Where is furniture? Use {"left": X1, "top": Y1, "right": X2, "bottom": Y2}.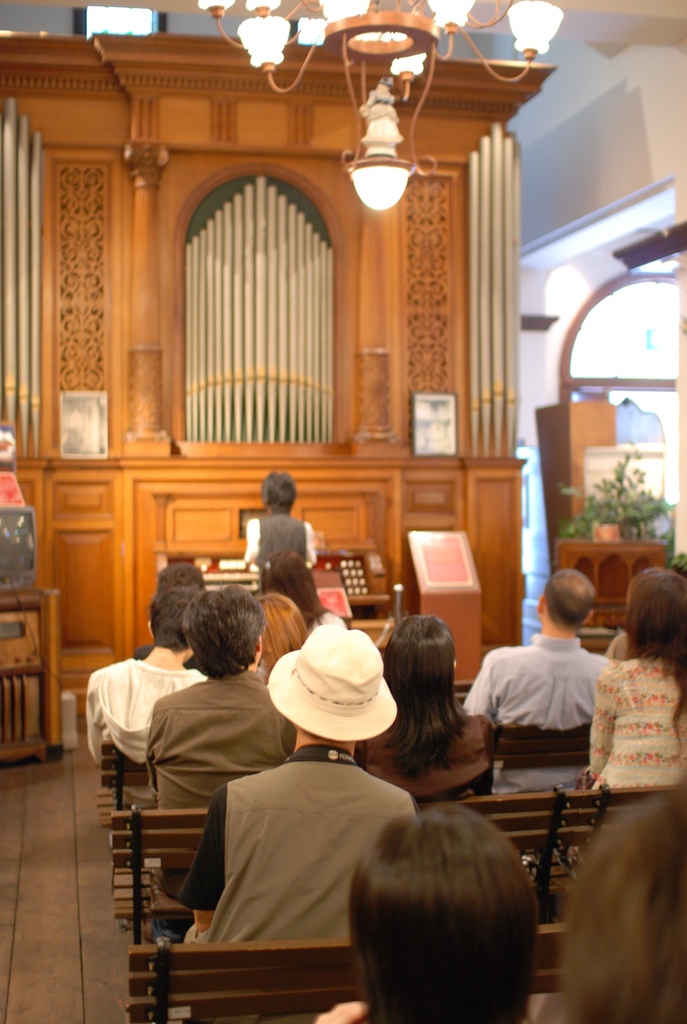
{"left": 0, "top": 589, "right": 60, "bottom": 760}.
